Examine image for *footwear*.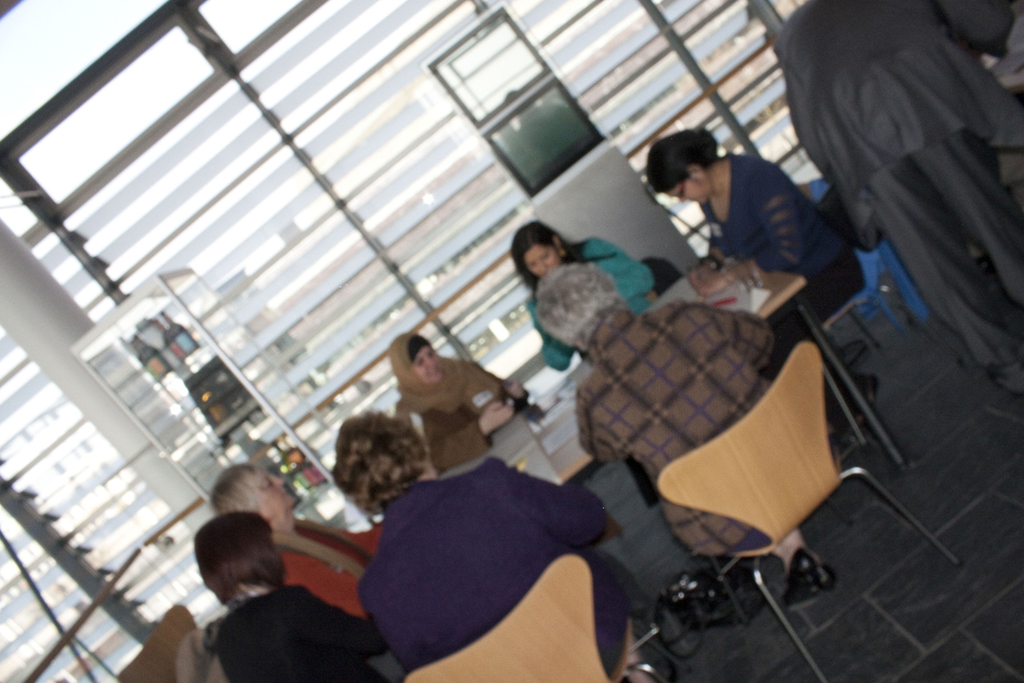
Examination result: pyautogui.locateOnScreen(781, 545, 817, 607).
